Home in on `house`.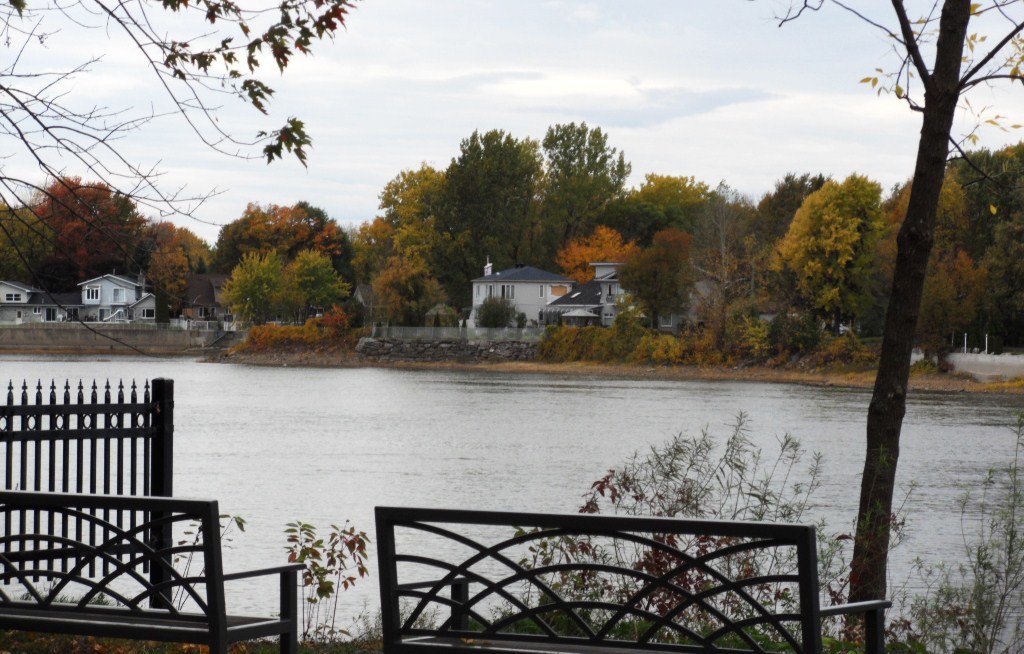
Homed in at (0,279,75,324).
